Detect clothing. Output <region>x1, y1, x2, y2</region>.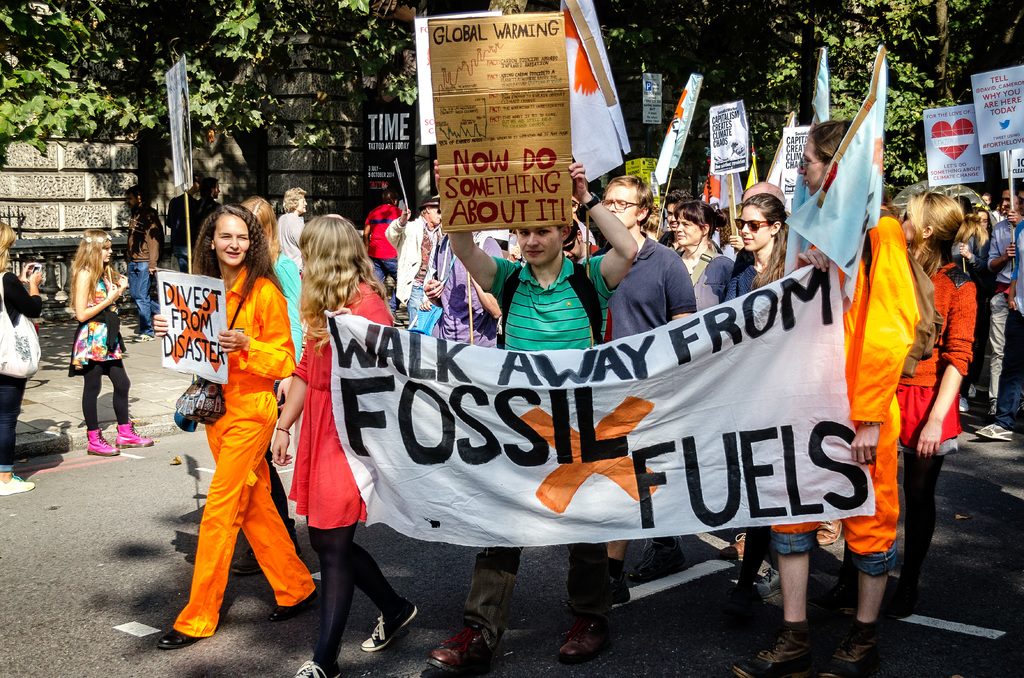
<region>168, 264, 318, 647</region>.
